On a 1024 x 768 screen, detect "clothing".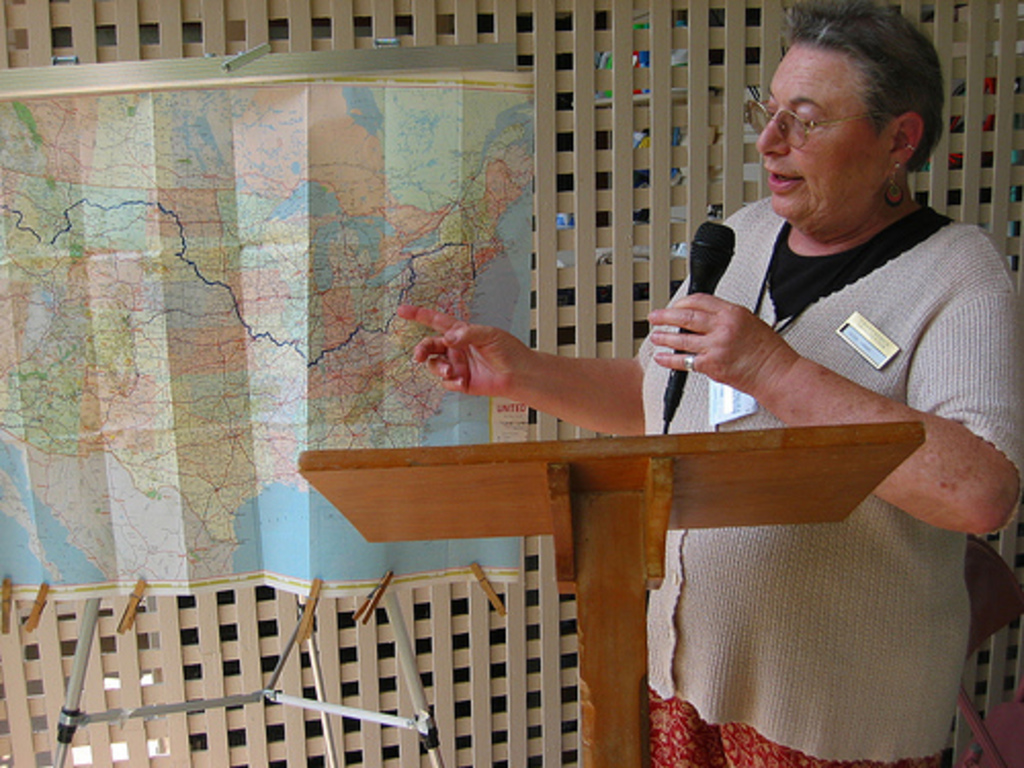
[633, 193, 1022, 766].
